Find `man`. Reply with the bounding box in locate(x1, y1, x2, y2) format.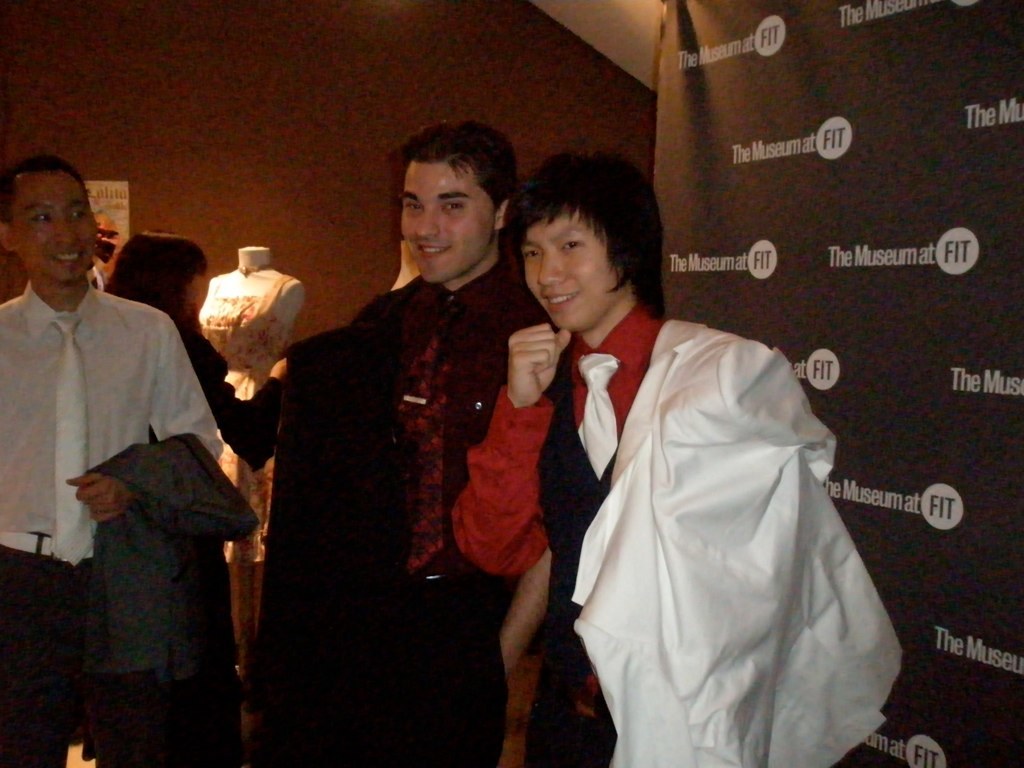
locate(450, 142, 905, 767).
